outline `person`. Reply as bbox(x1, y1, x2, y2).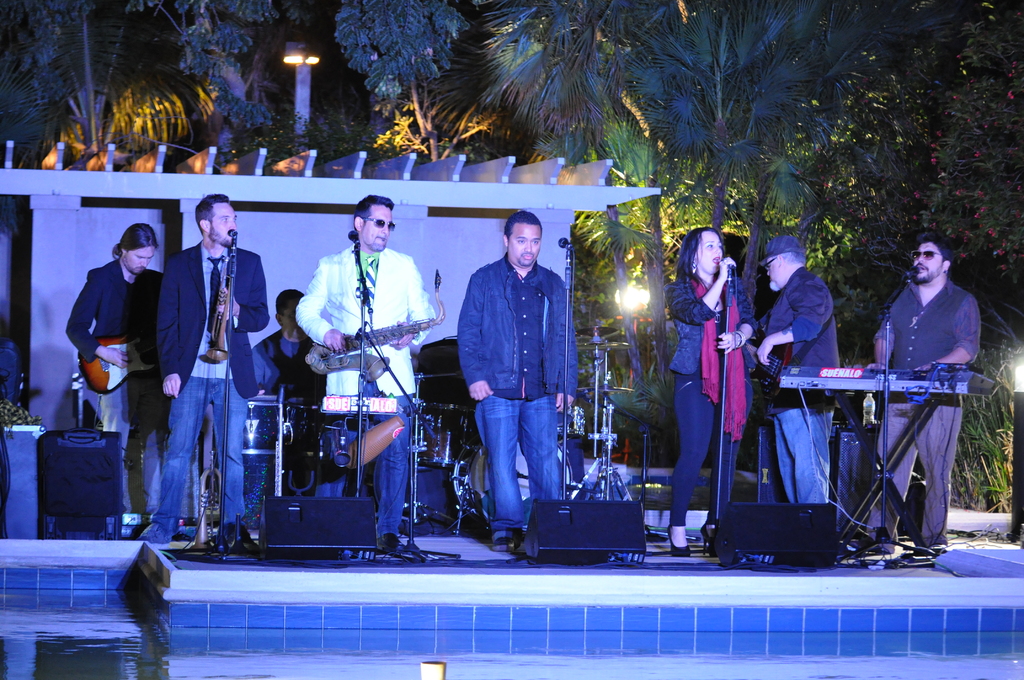
bbox(756, 225, 842, 501).
